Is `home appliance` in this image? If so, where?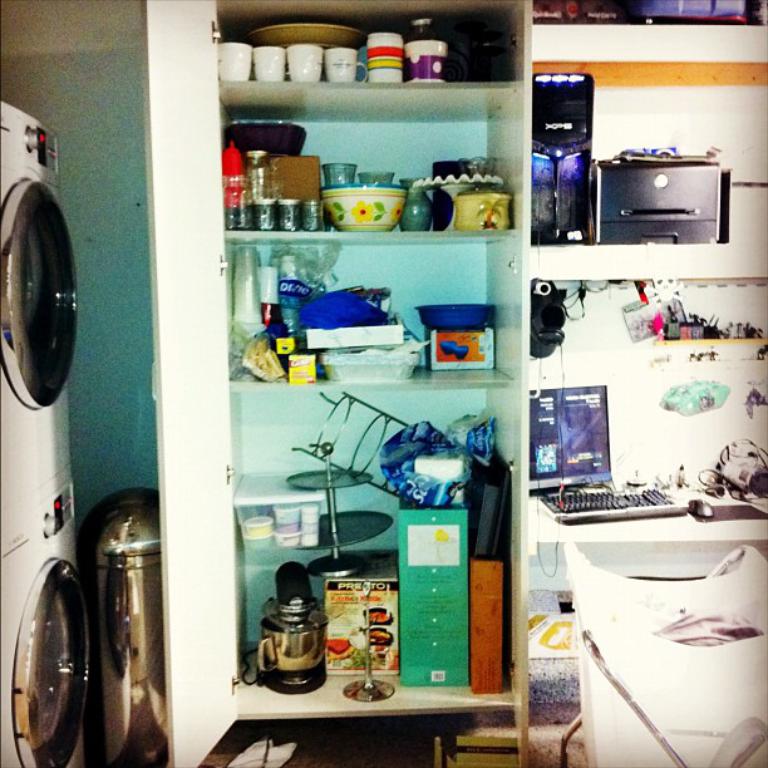
Yes, at [left=531, top=72, right=596, bottom=243].
